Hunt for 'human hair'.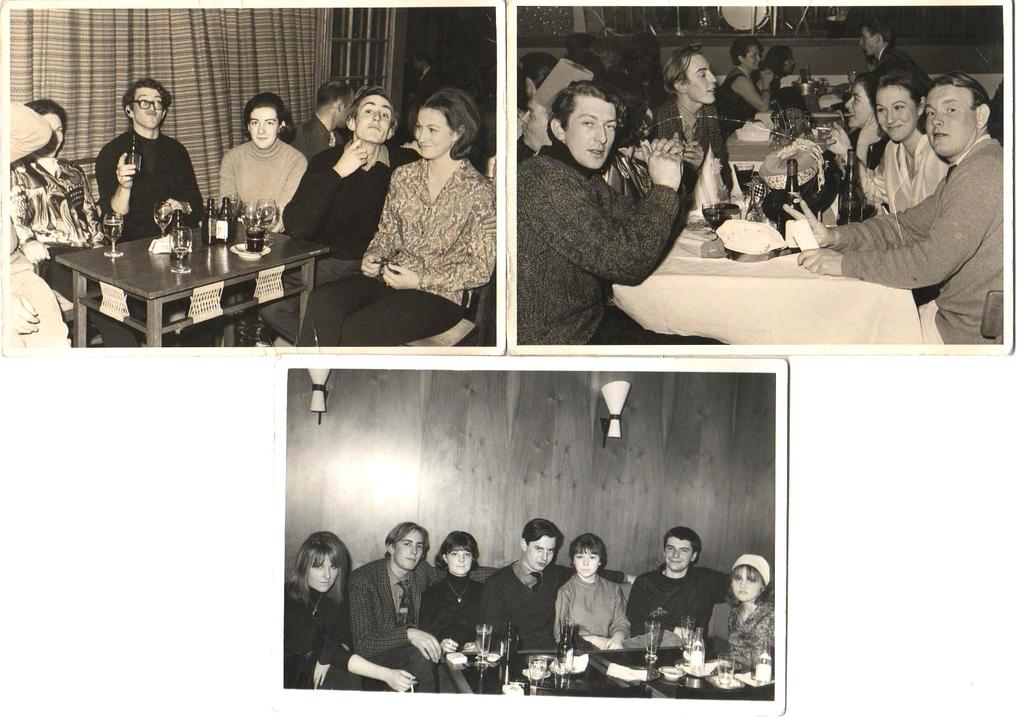
Hunted down at region(867, 20, 893, 47).
